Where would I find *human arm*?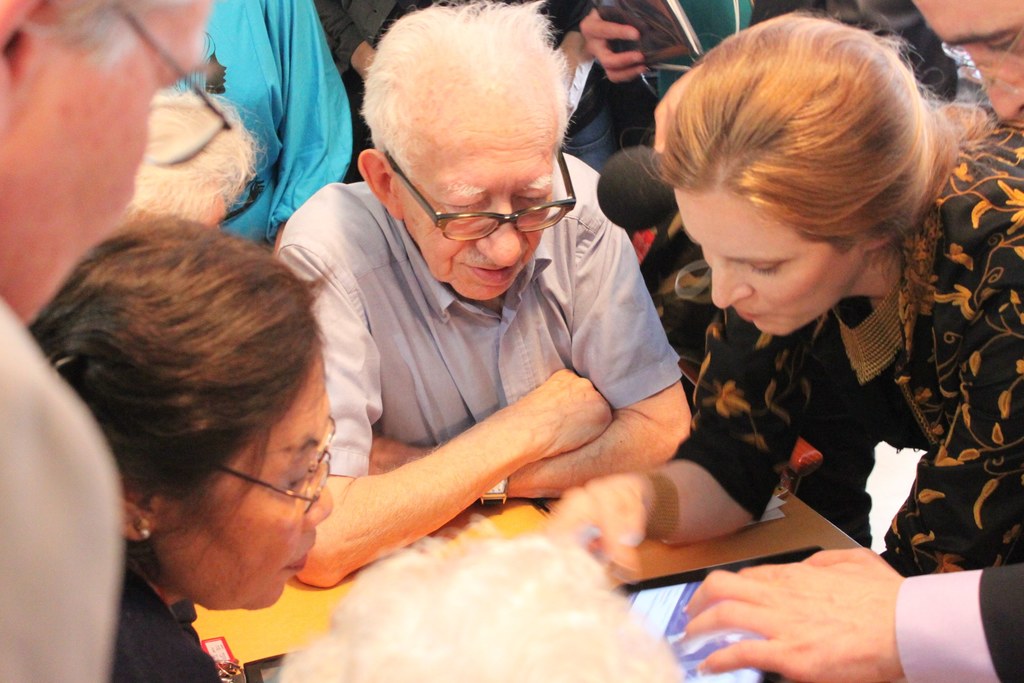
At box(556, 309, 815, 554).
